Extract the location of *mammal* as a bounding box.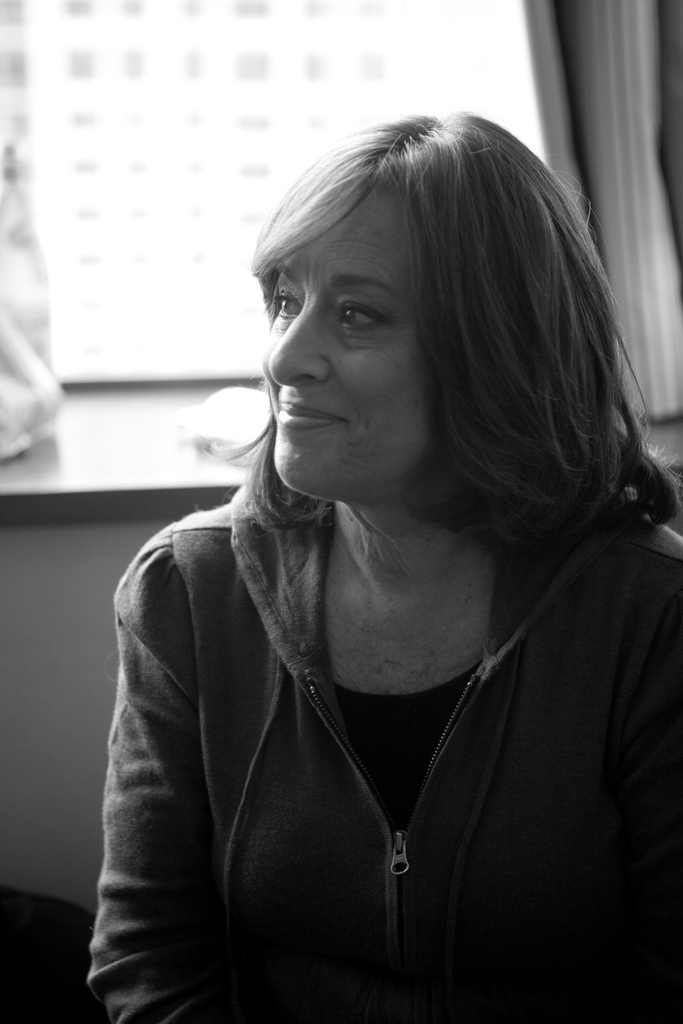
bbox=[83, 114, 680, 1023].
